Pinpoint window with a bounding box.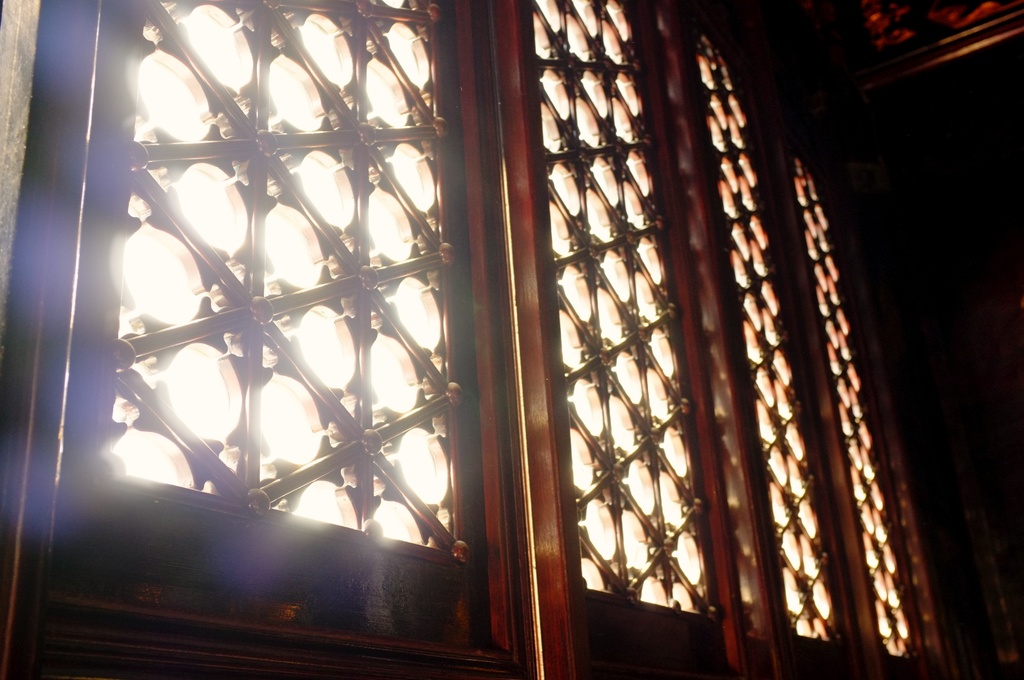
<region>0, 0, 1017, 679</region>.
